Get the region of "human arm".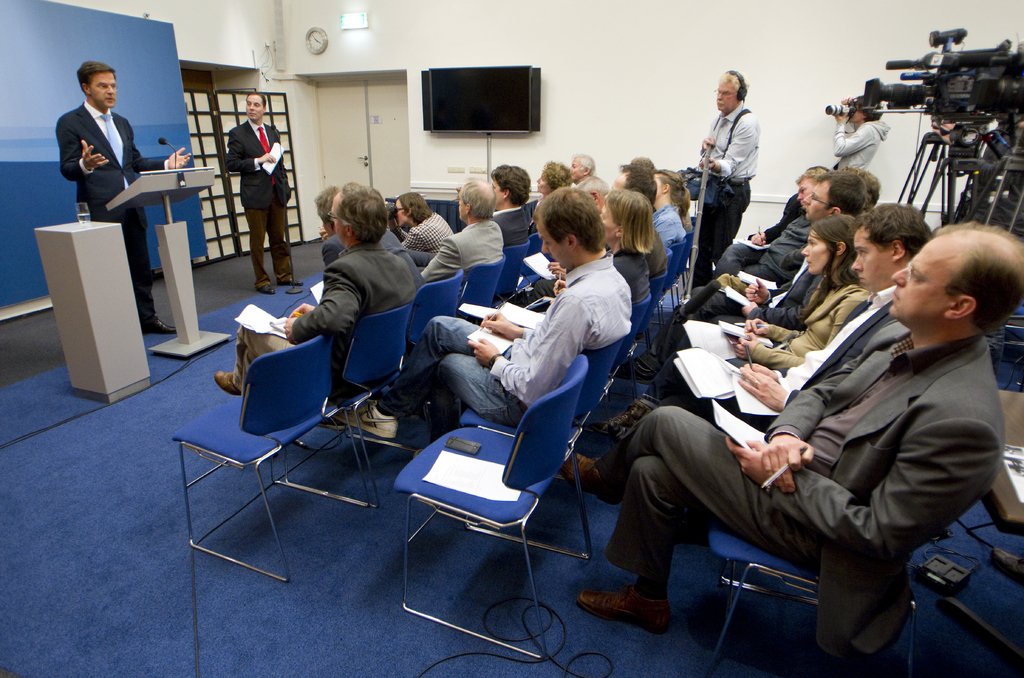
<region>416, 234, 463, 289</region>.
